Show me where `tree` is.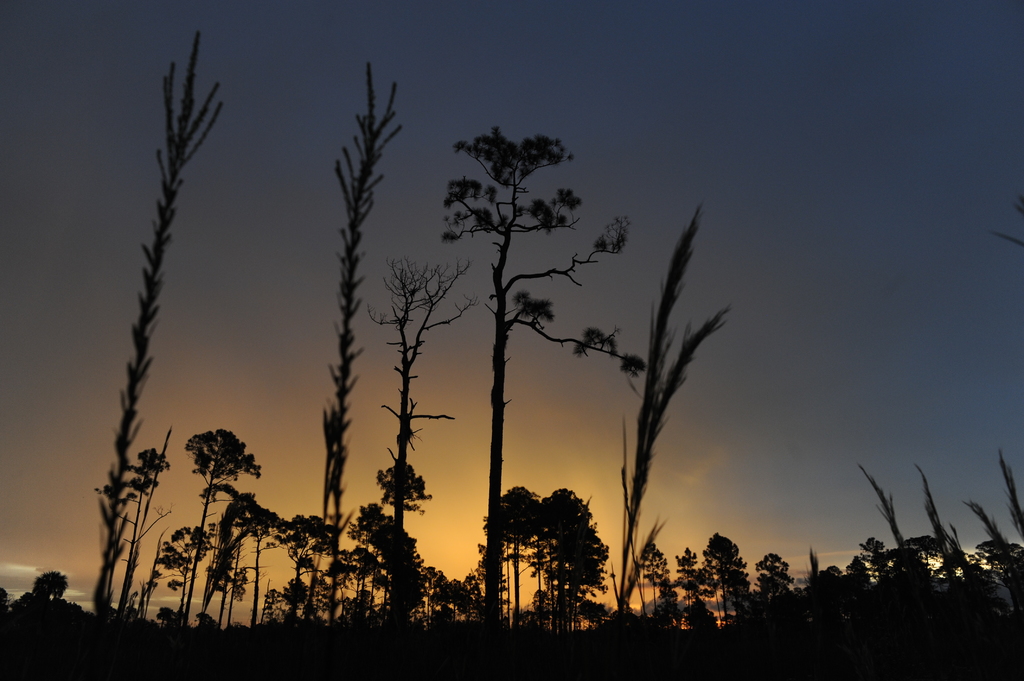
`tree` is at bbox(436, 127, 648, 633).
